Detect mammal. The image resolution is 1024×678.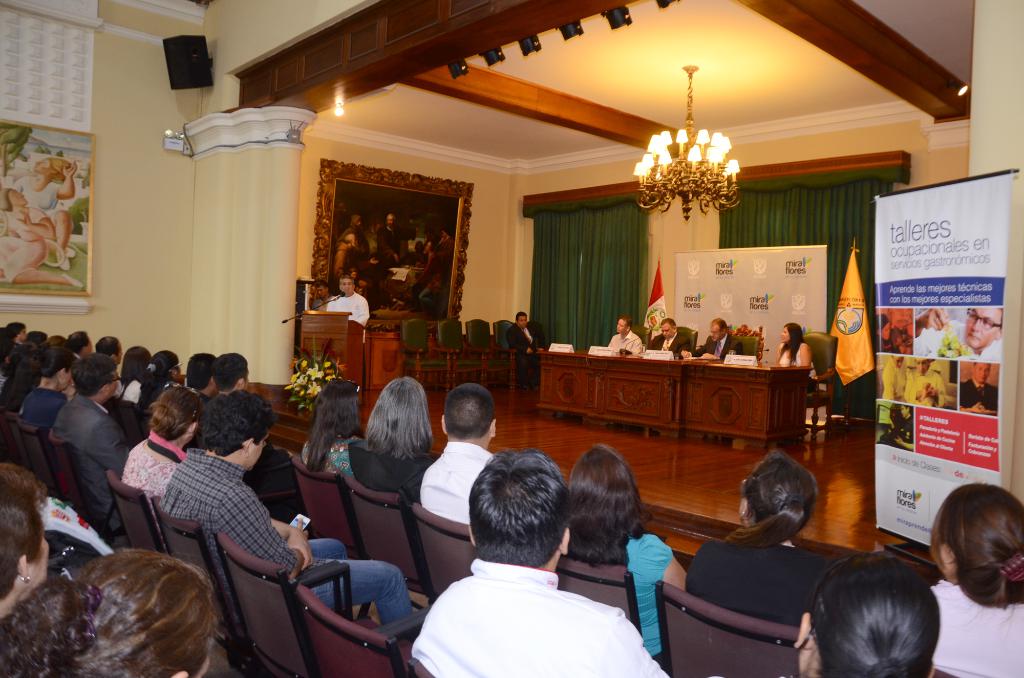
(420, 379, 499, 526).
